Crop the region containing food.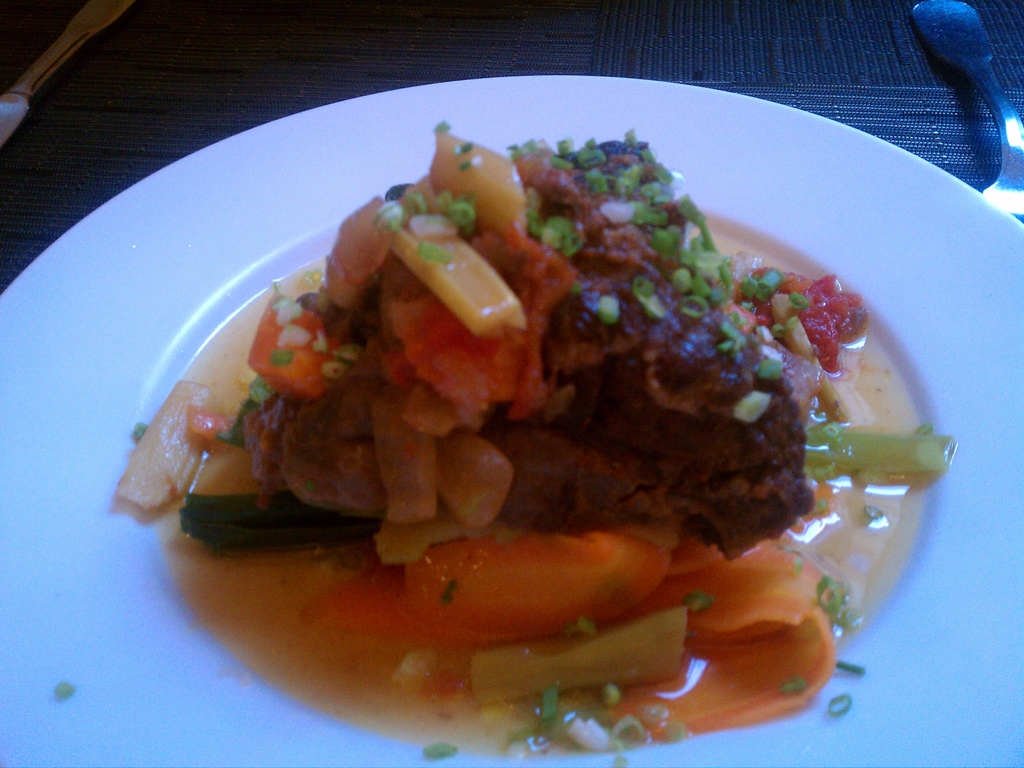
Crop region: [x1=138, y1=83, x2=895, y2=714].
